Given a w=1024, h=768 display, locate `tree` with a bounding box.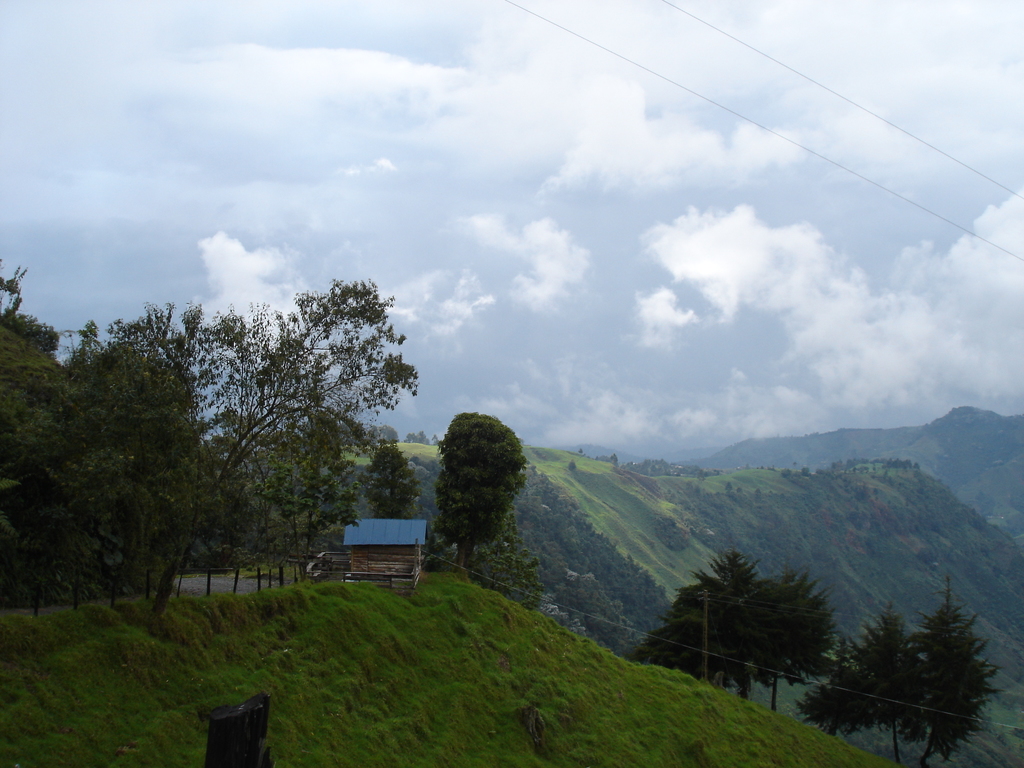
Located: left=147, top=267, right=423, bottom=619.
